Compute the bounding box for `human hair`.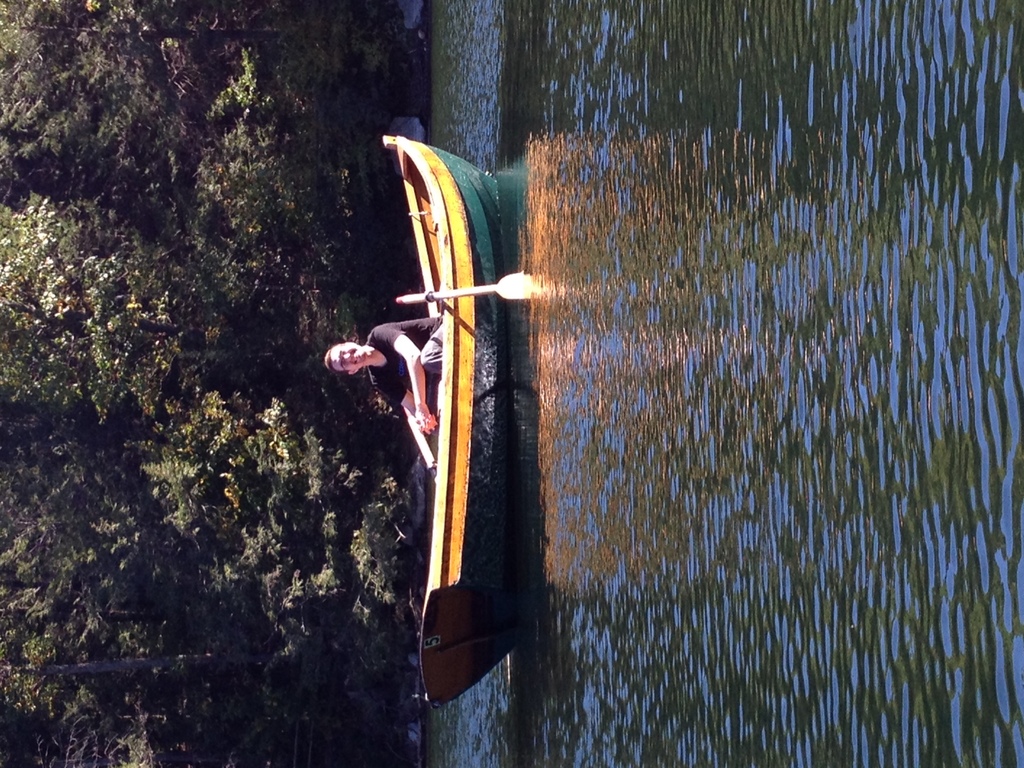
(324, 347, 333, 372).
